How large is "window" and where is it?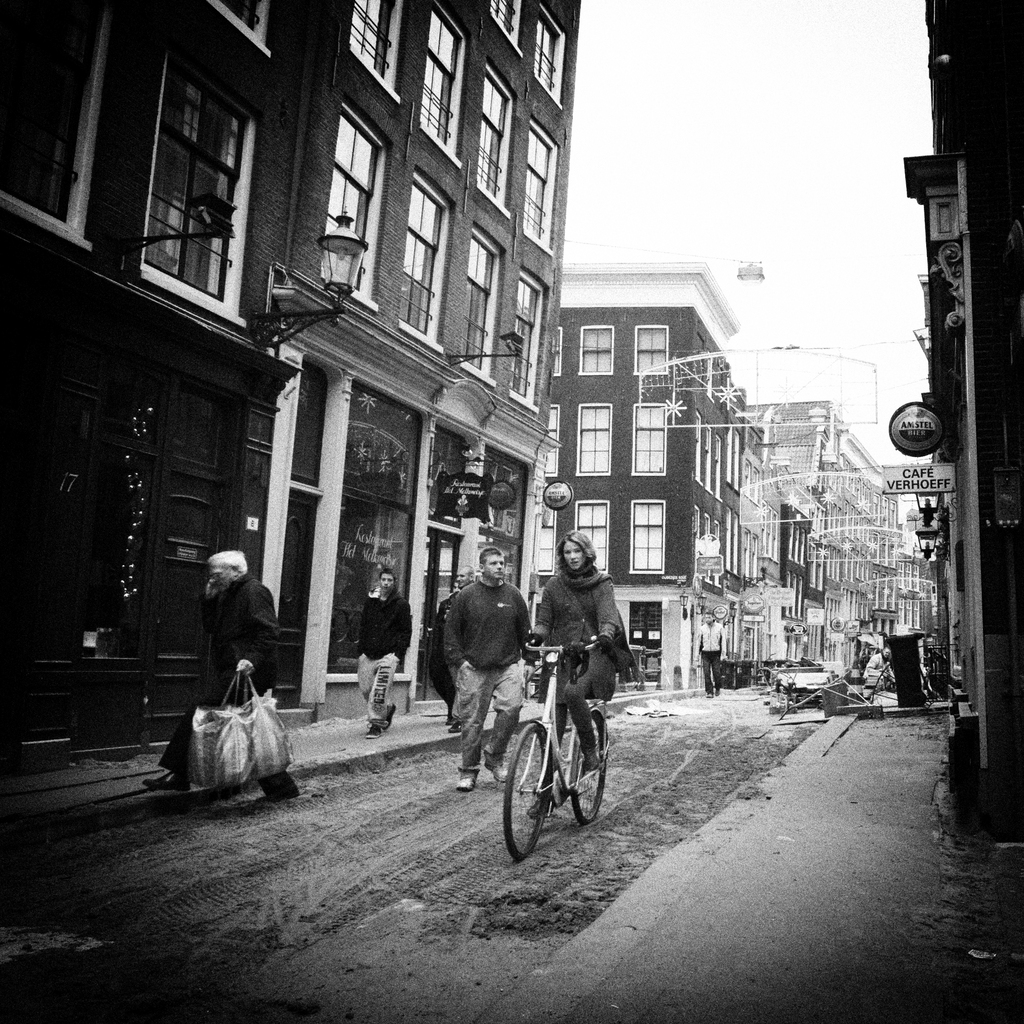
Bounding box: x1=310, y1=102, x2=369, y2=305.
